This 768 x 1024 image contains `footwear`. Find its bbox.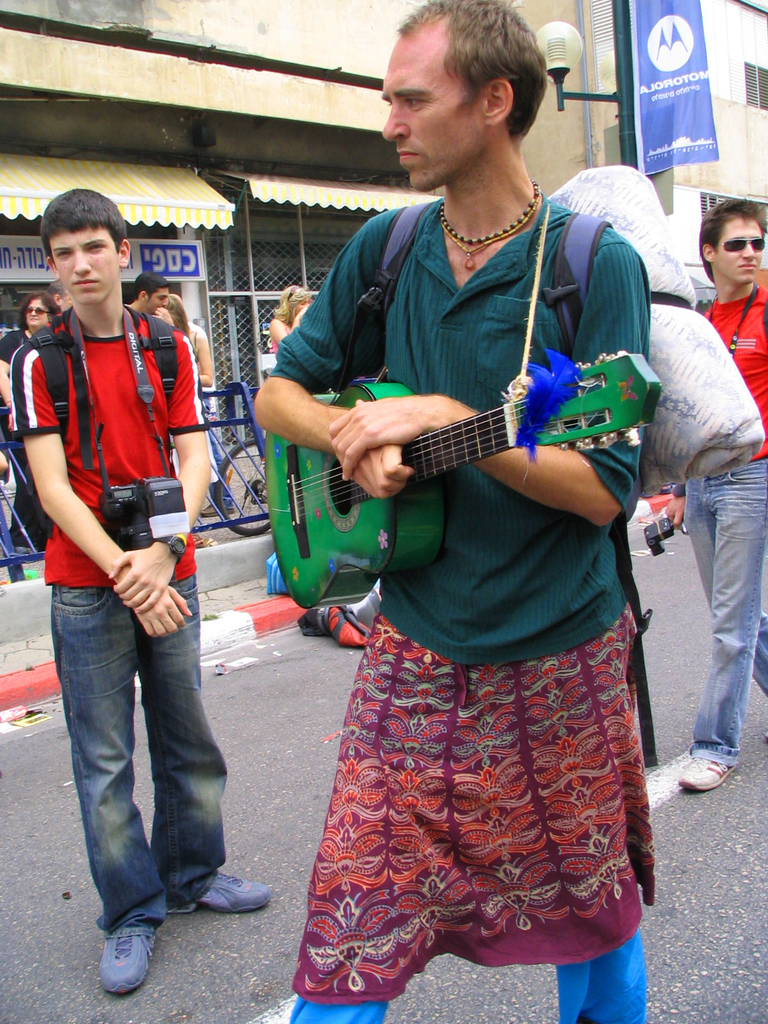
bbox=(169, 868, 272, 917).
